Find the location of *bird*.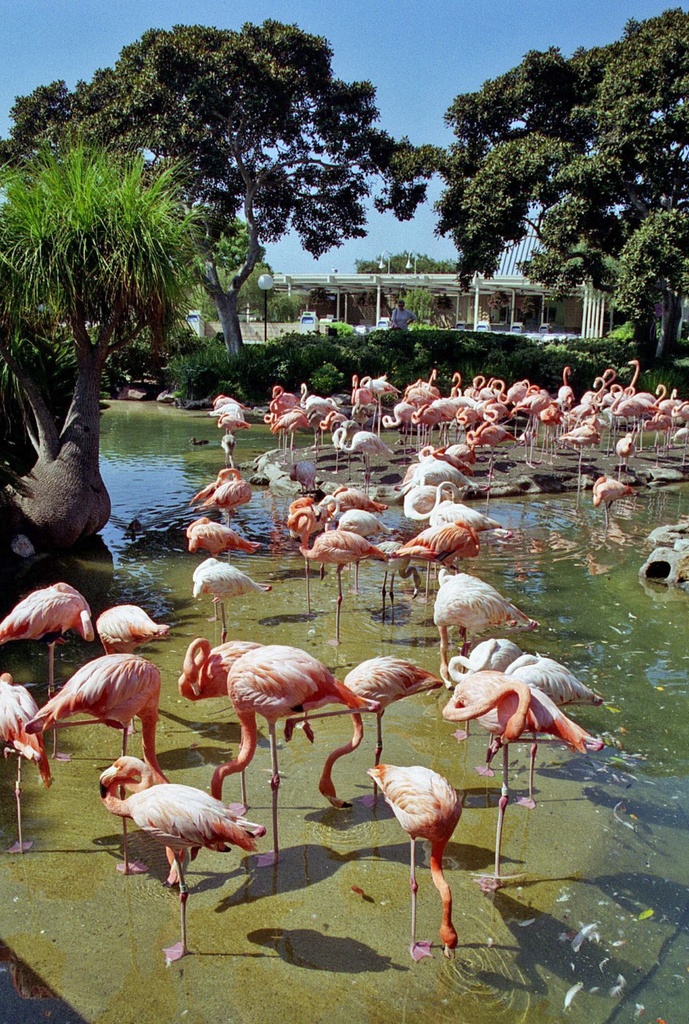
Location: [x1=330, y1=424, x2=398, y2=480].
